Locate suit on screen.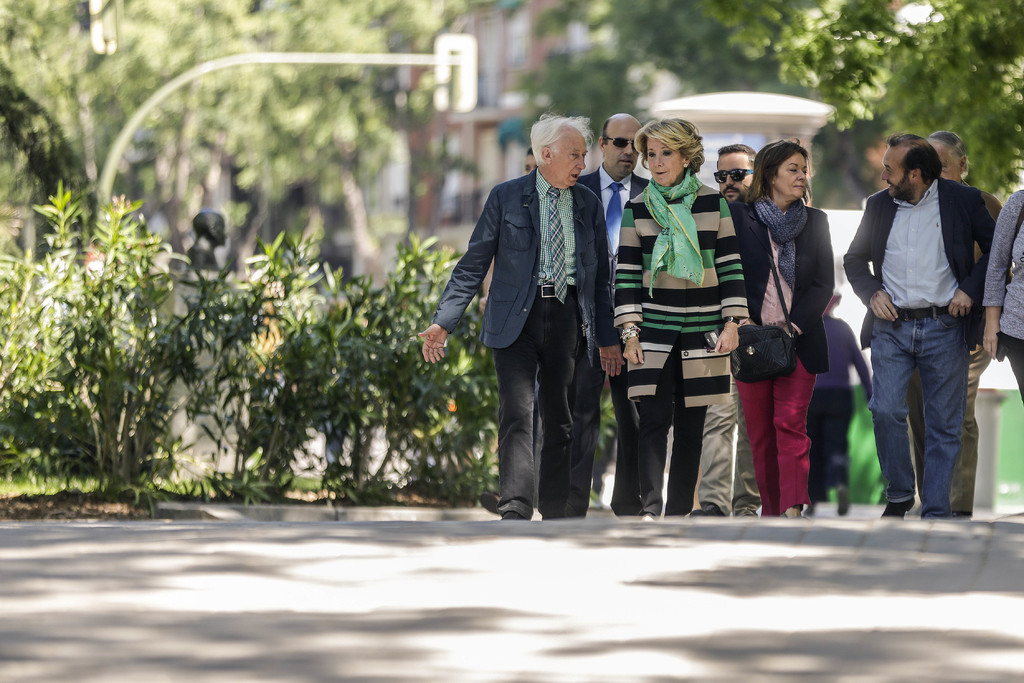
On screen at (left=901, top=178, right=1007, bottom=509).
